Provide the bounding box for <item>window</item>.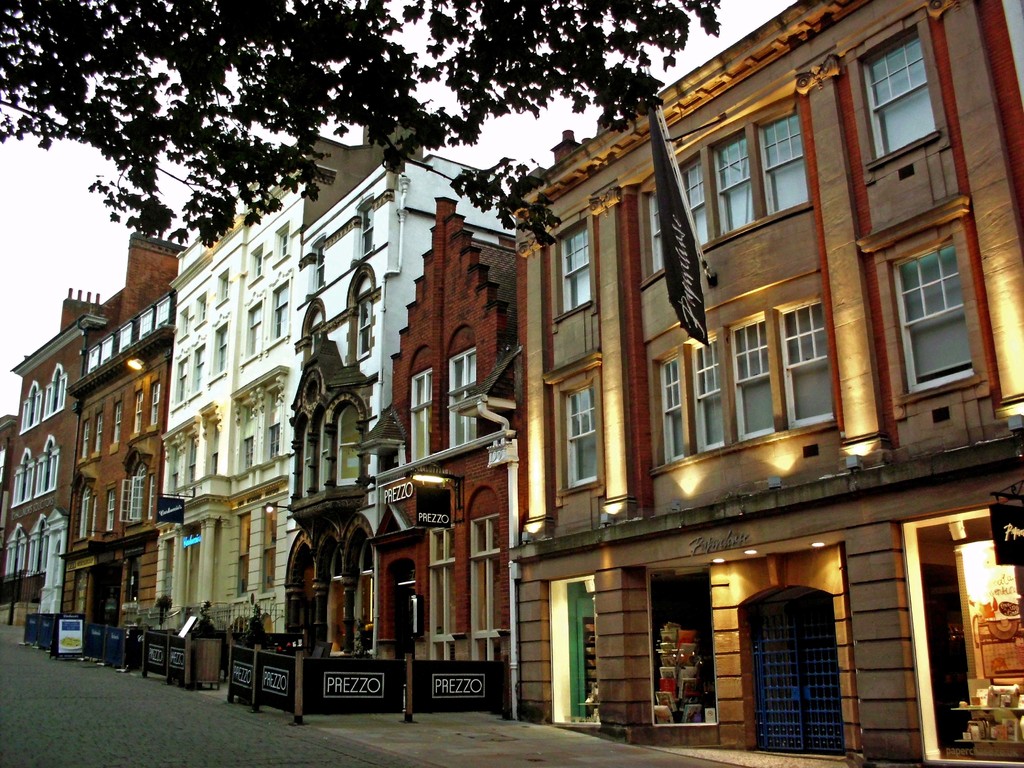
298,426,310,497.
